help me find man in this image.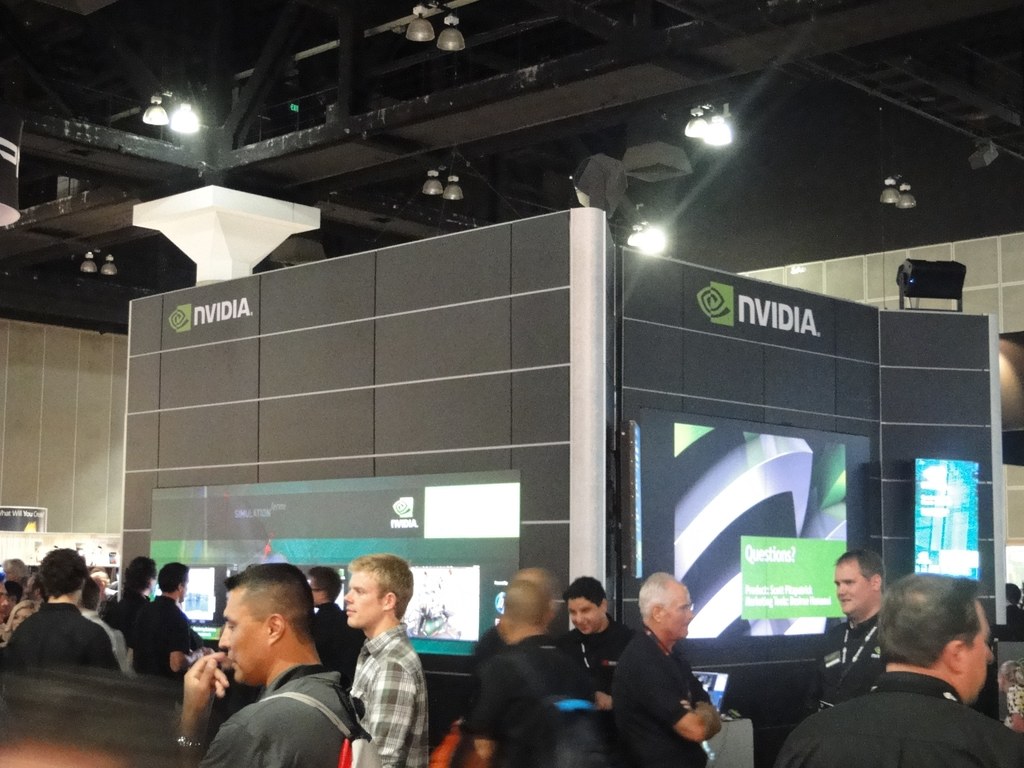
Found it: (0, 545, 118, 679).
